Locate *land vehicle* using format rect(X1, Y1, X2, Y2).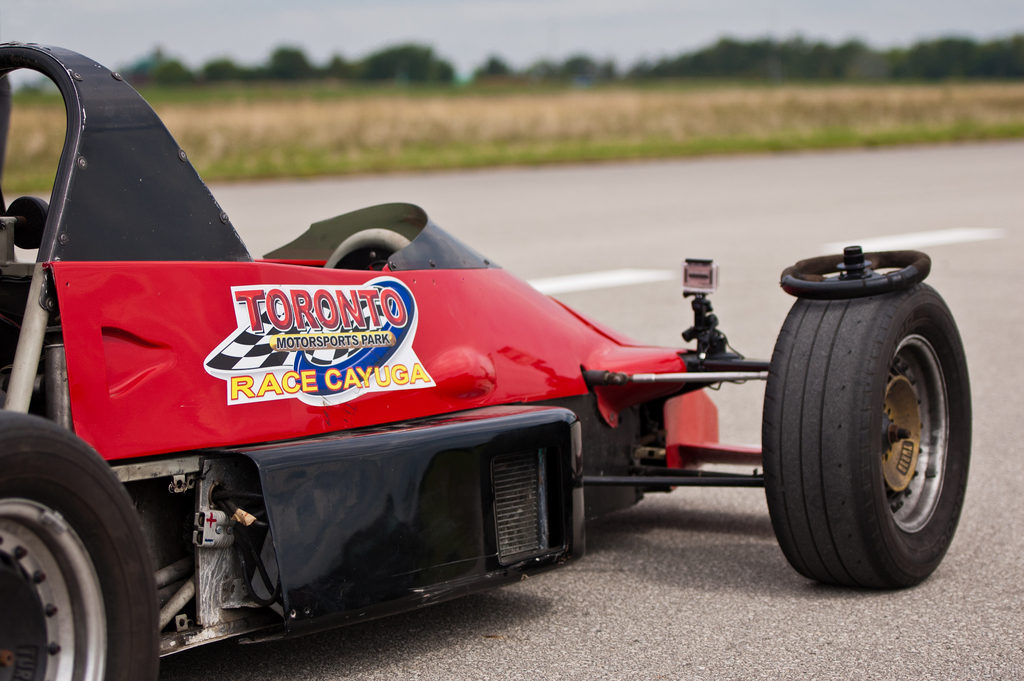
rect(0, 75, 991, 647).
